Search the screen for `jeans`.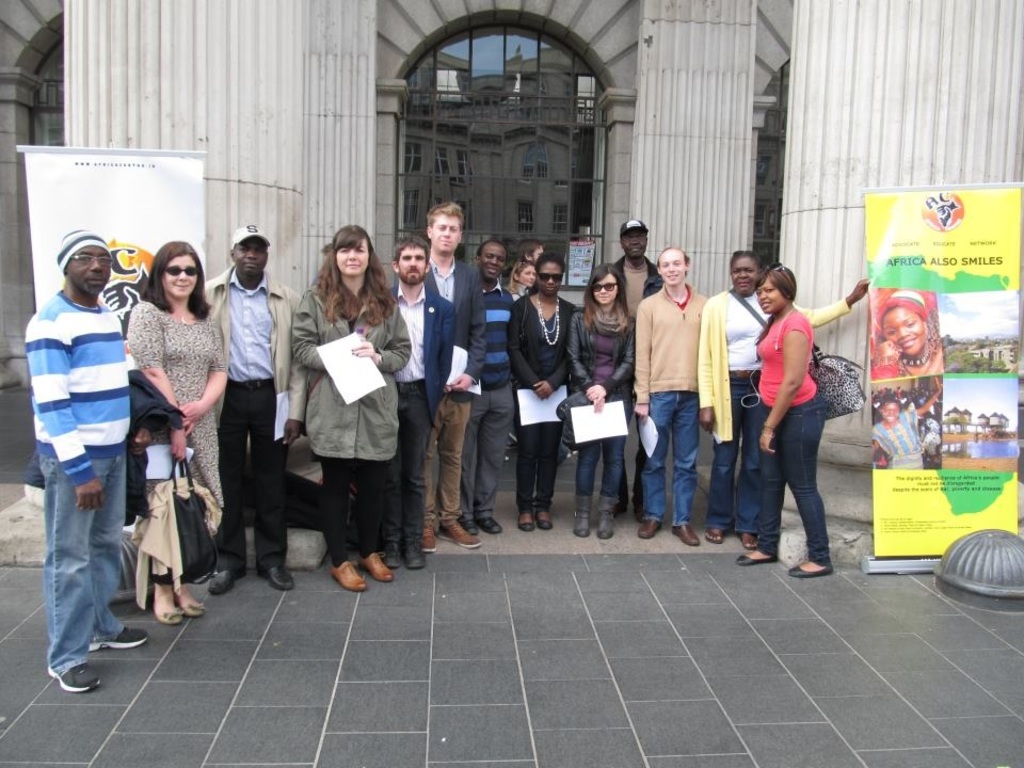
Found at bbox=[28, 474, 126, 704].
